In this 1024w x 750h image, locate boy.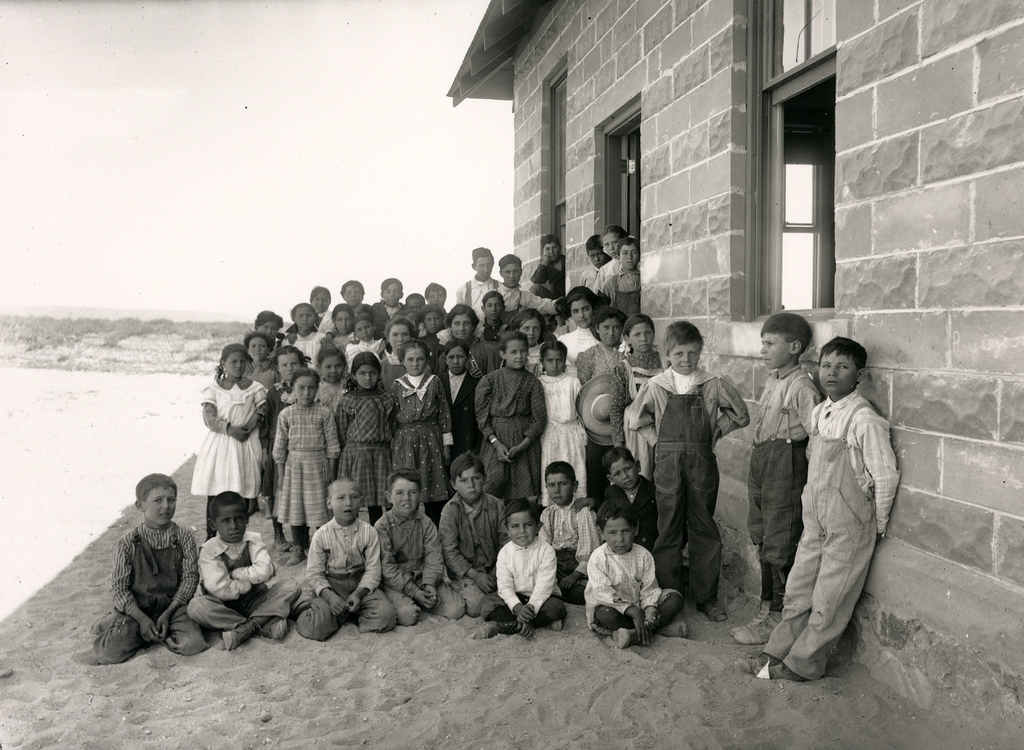
Bounding box: [475, 254, 563, 324].
